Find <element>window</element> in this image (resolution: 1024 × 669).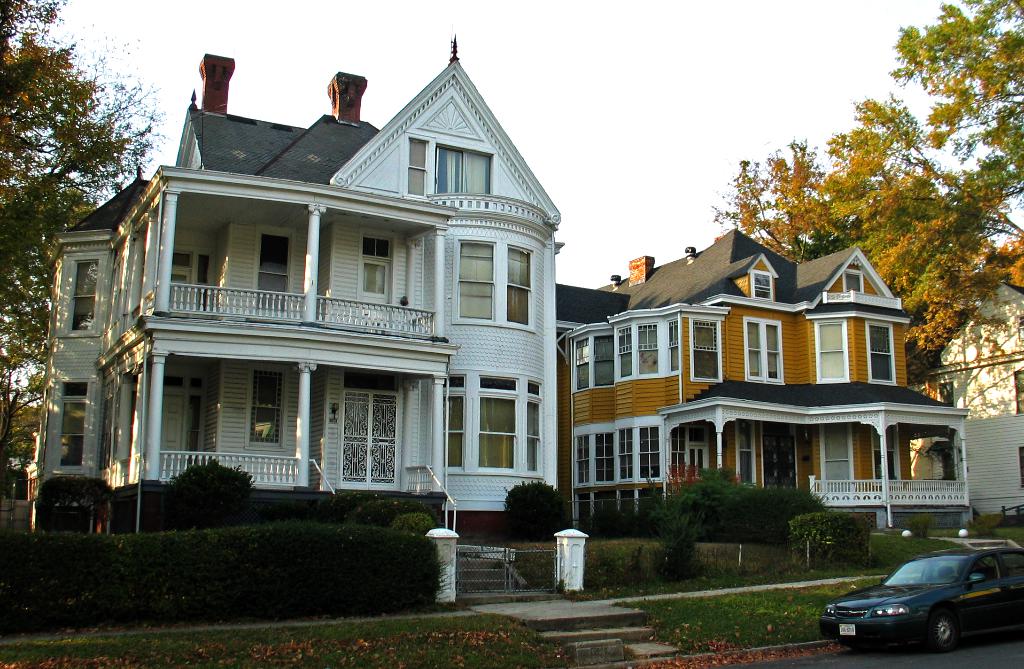
<box>246,371,289,443</box>.
